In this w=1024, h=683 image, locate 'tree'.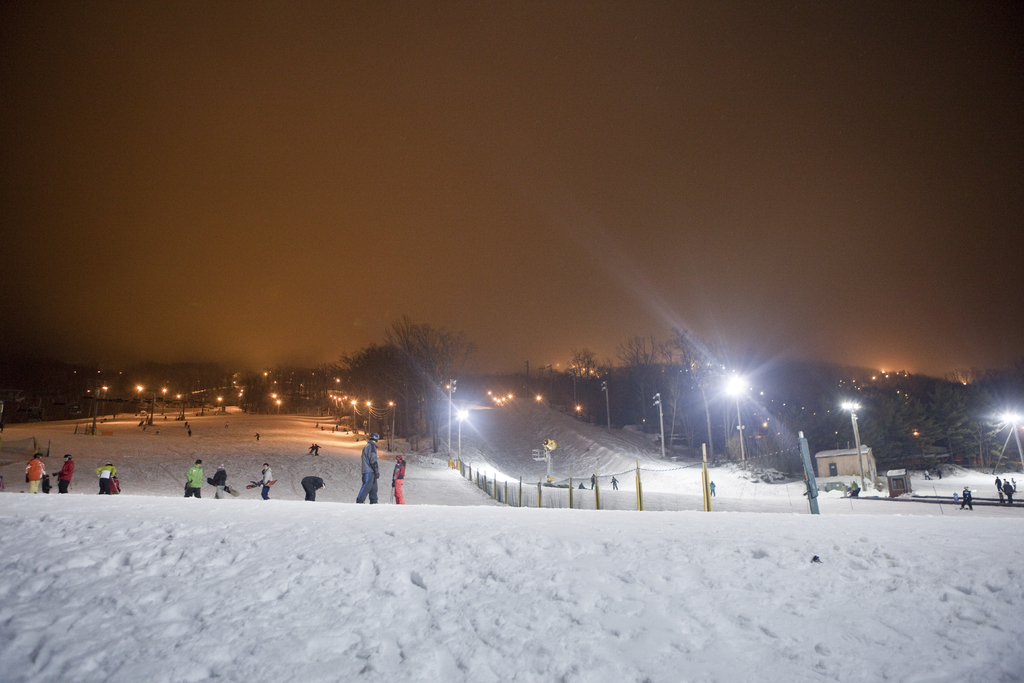
Bounding box: crop(555, 340, 604, 423).
